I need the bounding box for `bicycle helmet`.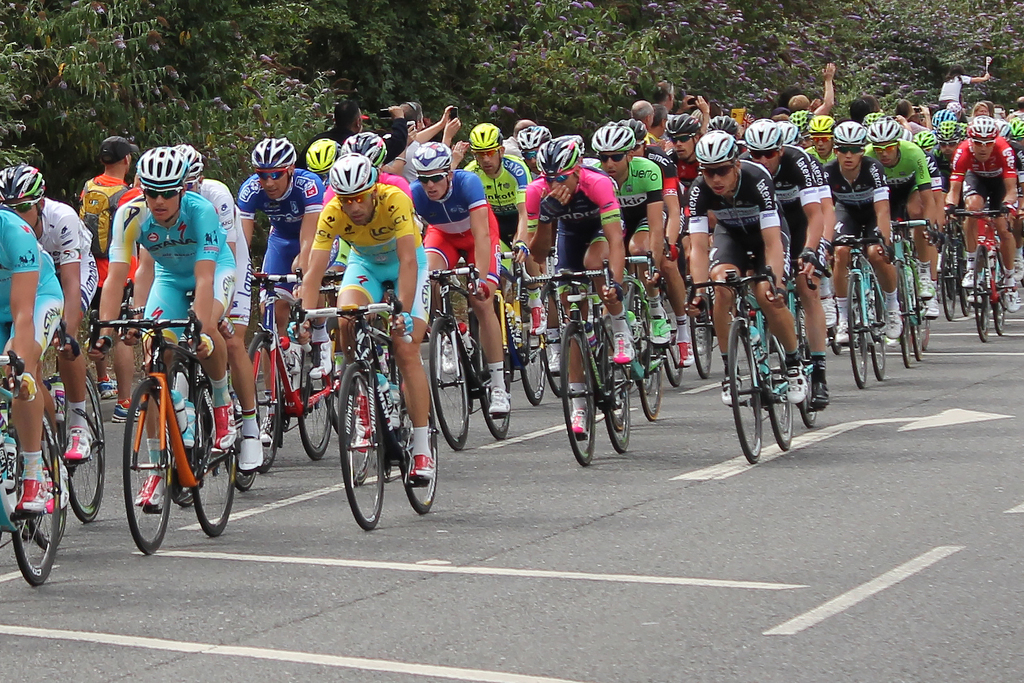
Here it is: [left=339, top=131, right=383, bottom=164].
